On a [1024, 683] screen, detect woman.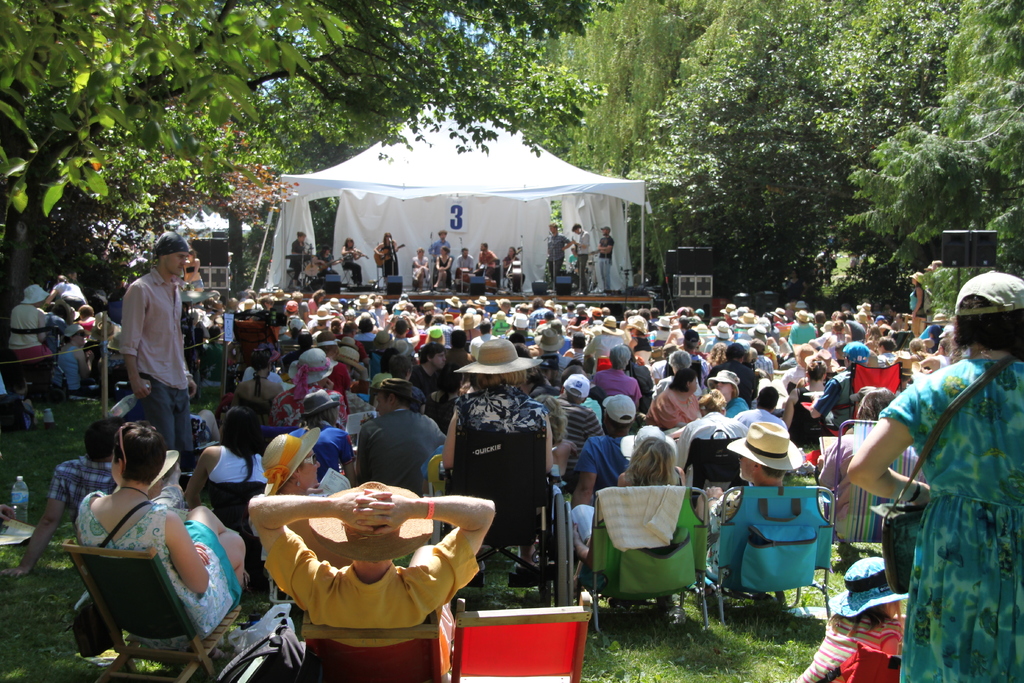
317/247/338/278.
